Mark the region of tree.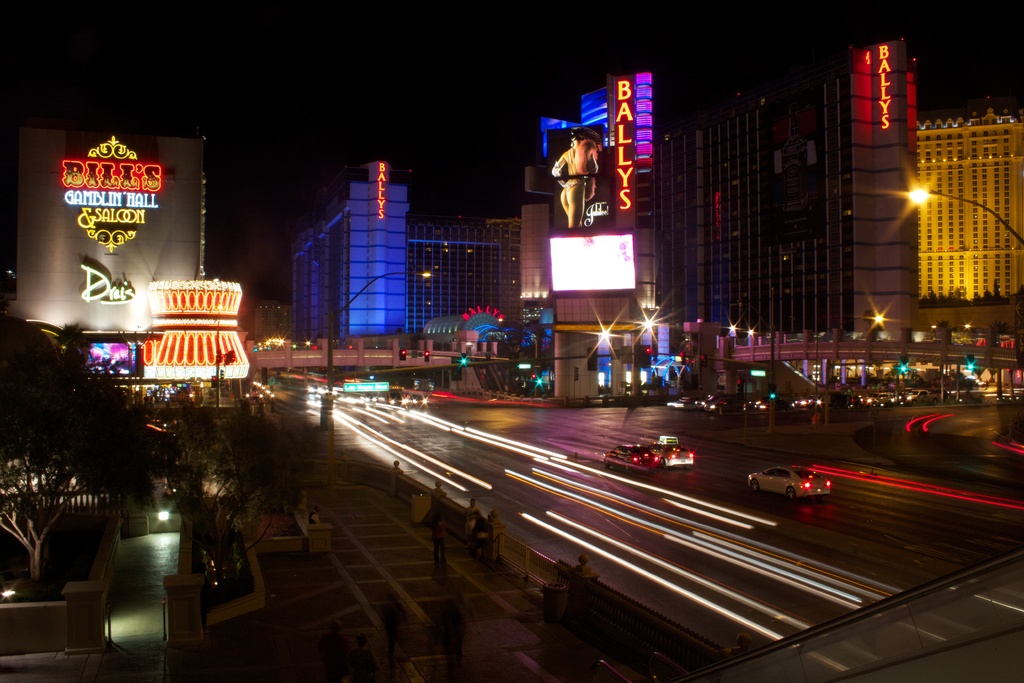
Region: locate(11, 342, 159, 550).
